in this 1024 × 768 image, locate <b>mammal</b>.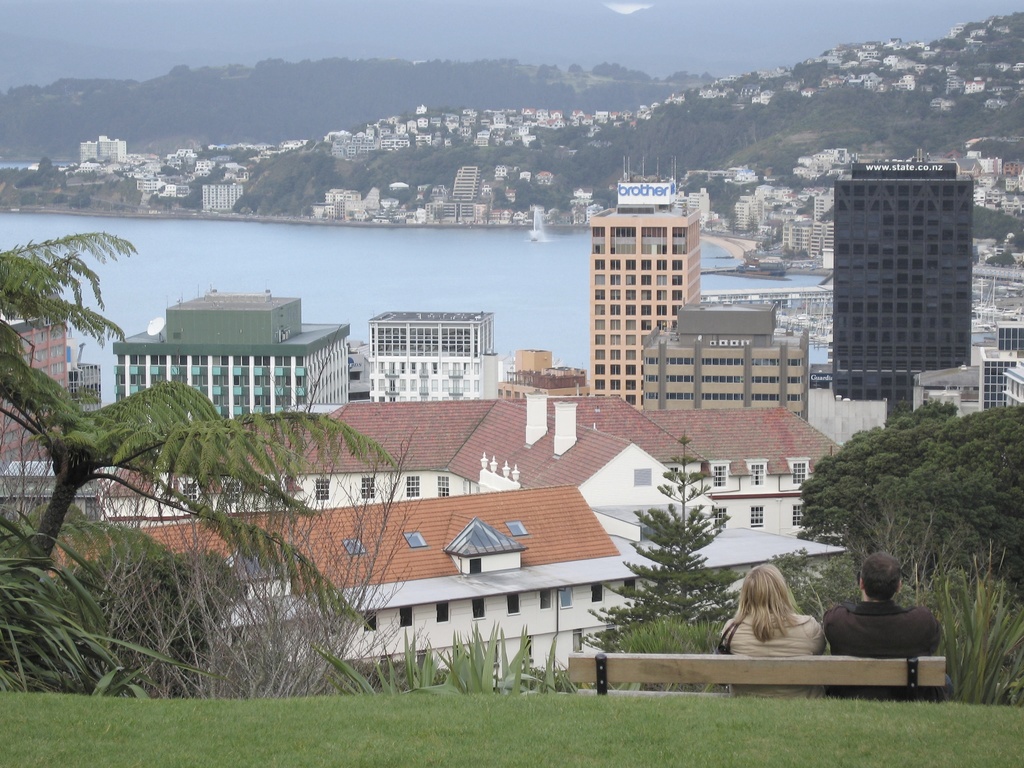
Bounding box: <bbox>717, 564, 826, 655</bbox>.
